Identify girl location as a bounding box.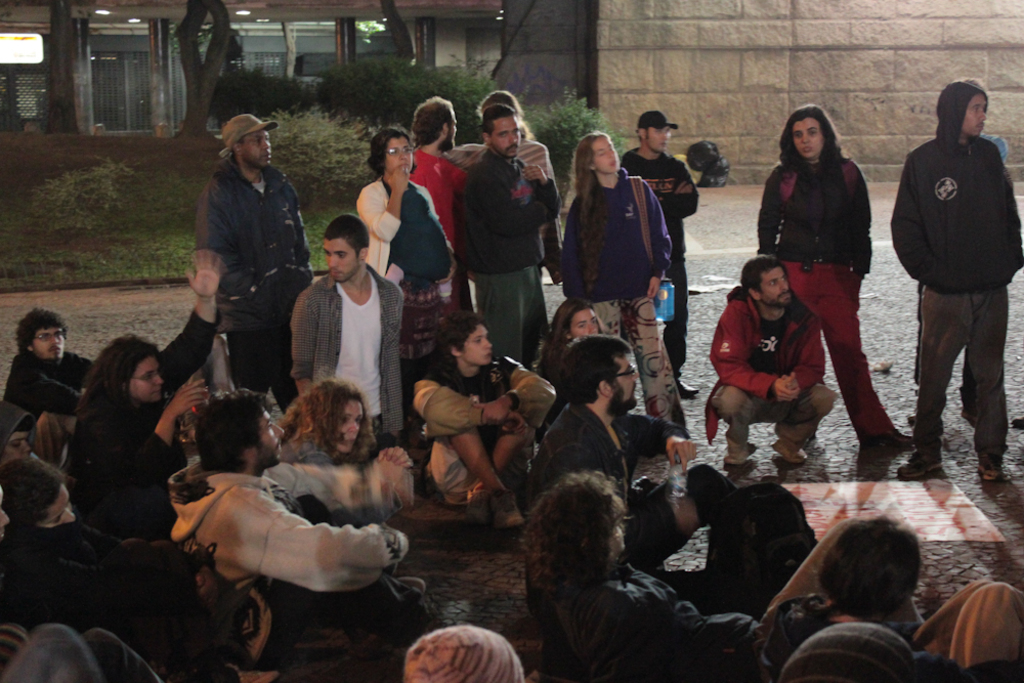
(279, 384, 377, 464).
